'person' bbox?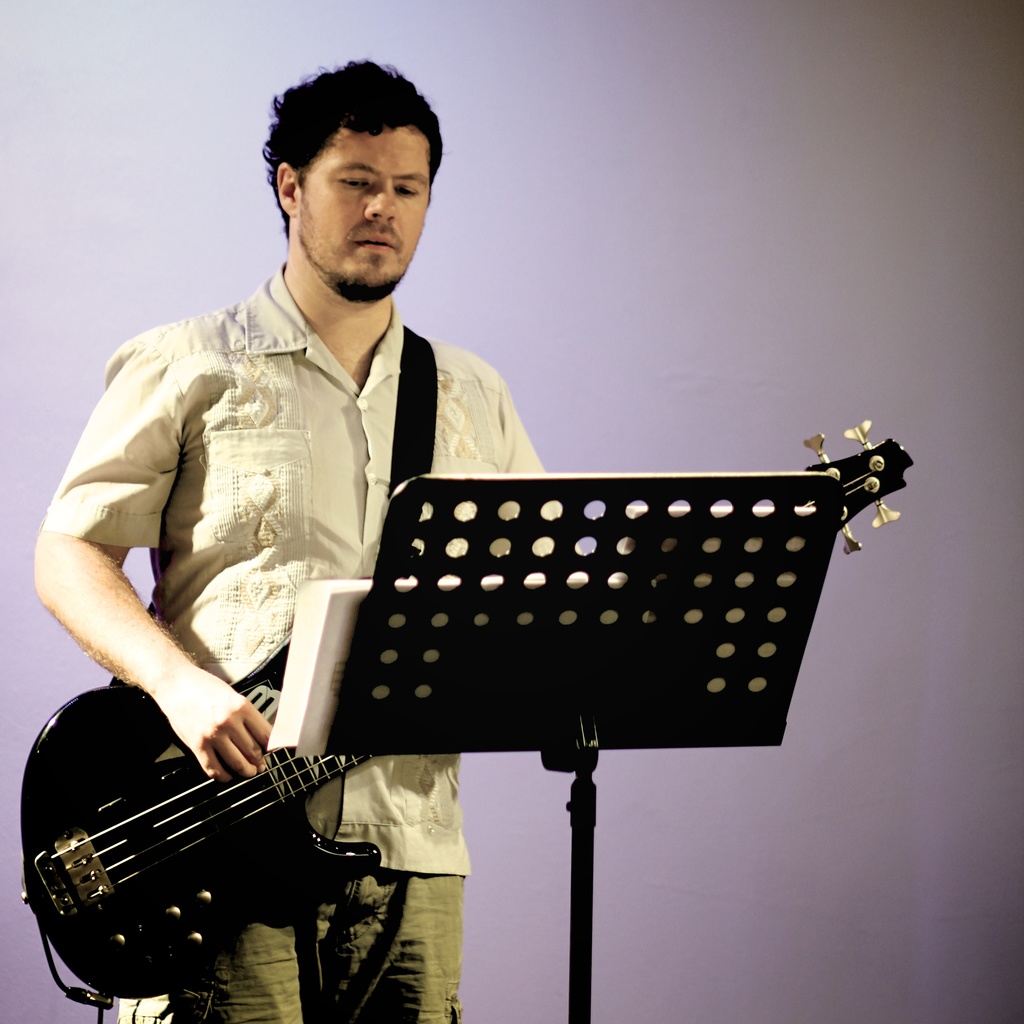
<region>97, 96, 642, 983</region>
